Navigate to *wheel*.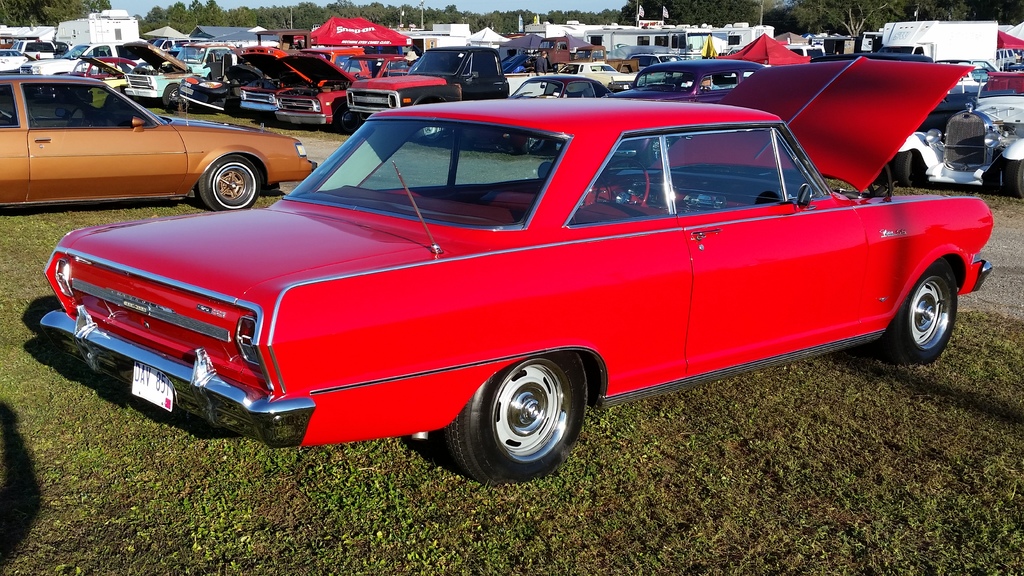
Navigation target: box=[883, 260, 957, 361].
